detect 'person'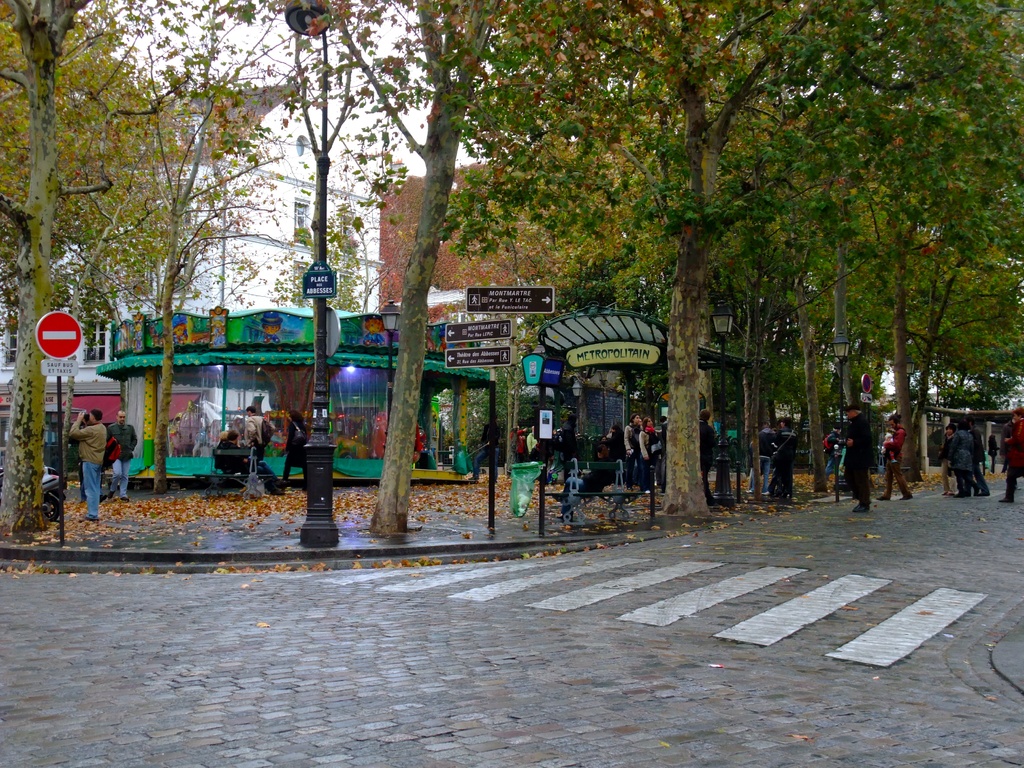
x1=214, y1=426, x2=238, y2=472
